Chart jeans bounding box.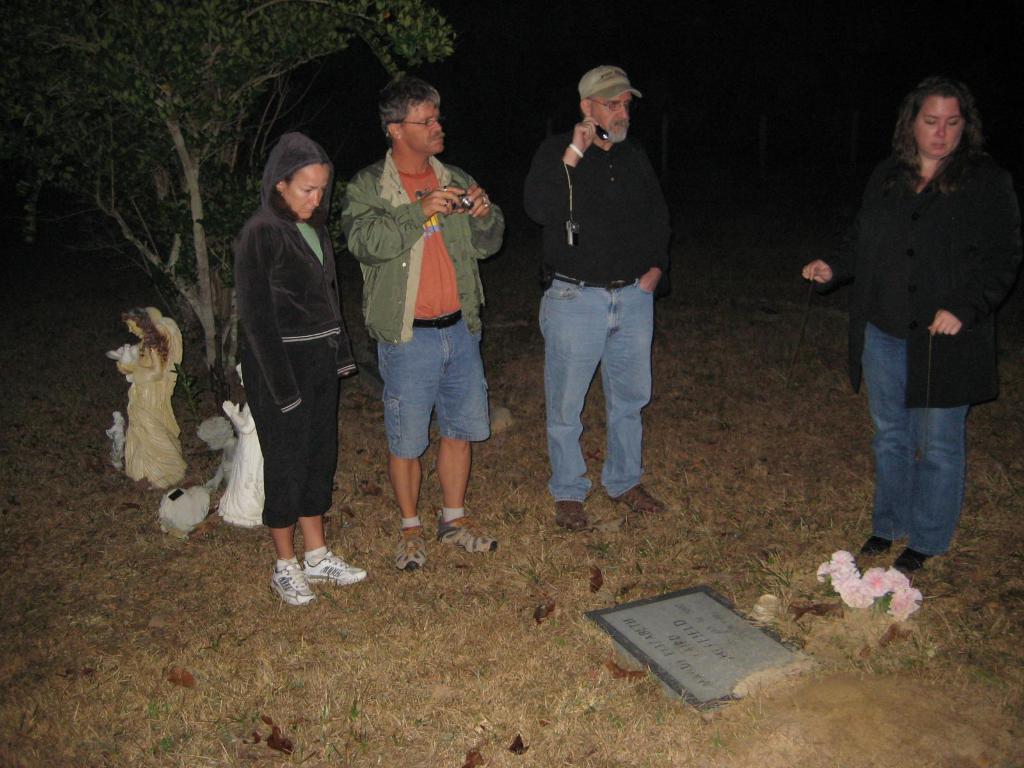
Charted: region(861, 325, 967, 556).
